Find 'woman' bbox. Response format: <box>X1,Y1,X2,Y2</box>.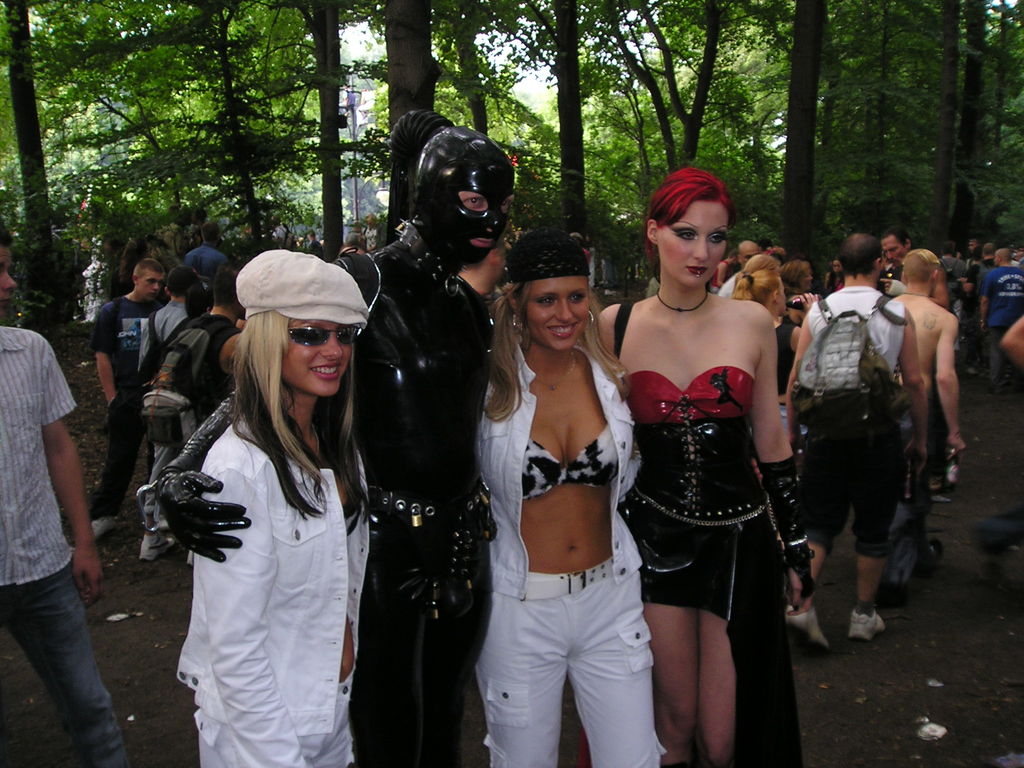
<box>603,171,815,748</box>.
